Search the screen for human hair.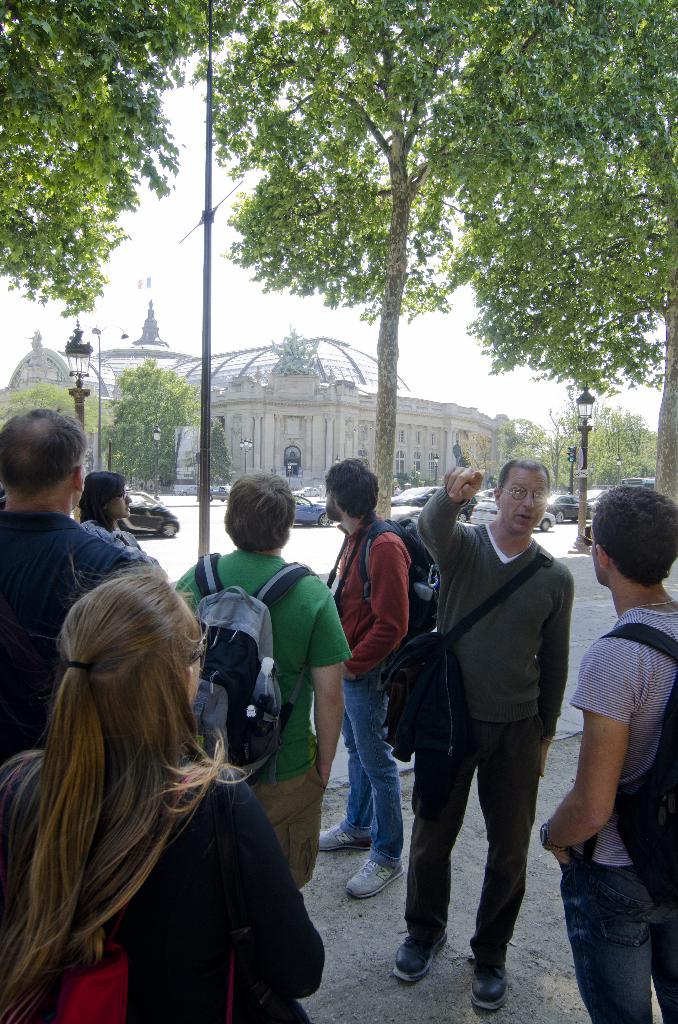
Found at [500, 460, 553, 493].
